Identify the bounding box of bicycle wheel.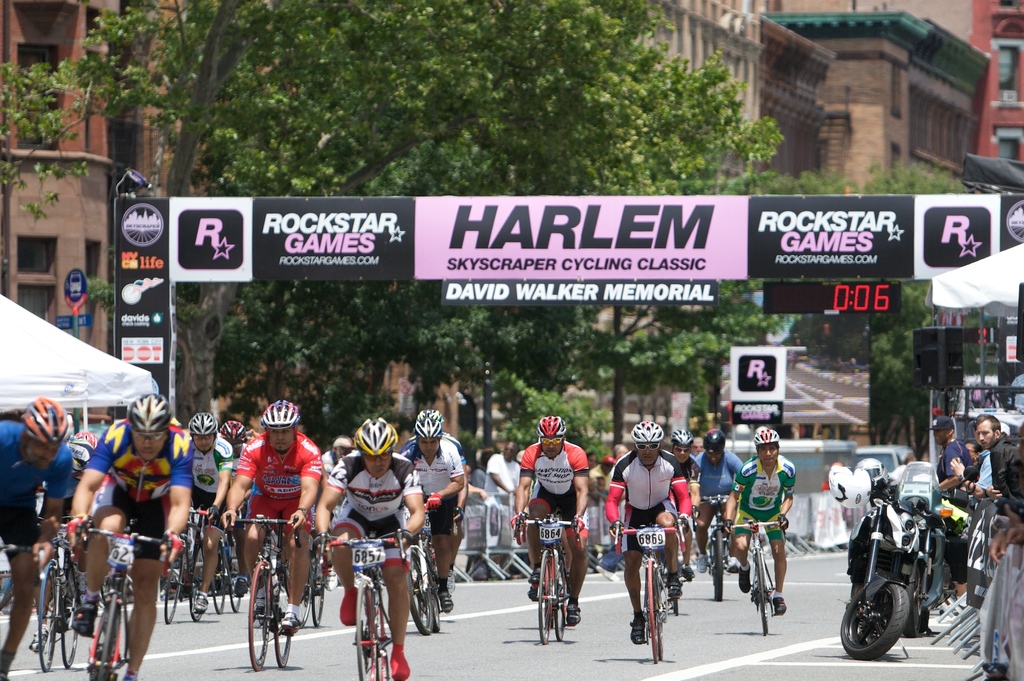
<region>357, 584, 369, 680</region>.
